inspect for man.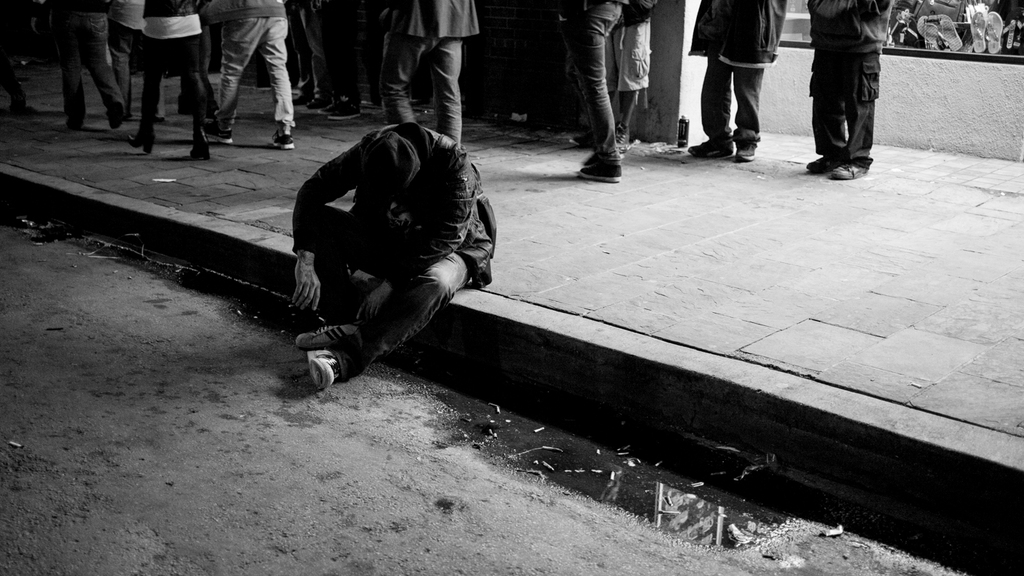
Inspection: [289,116,496,390].
